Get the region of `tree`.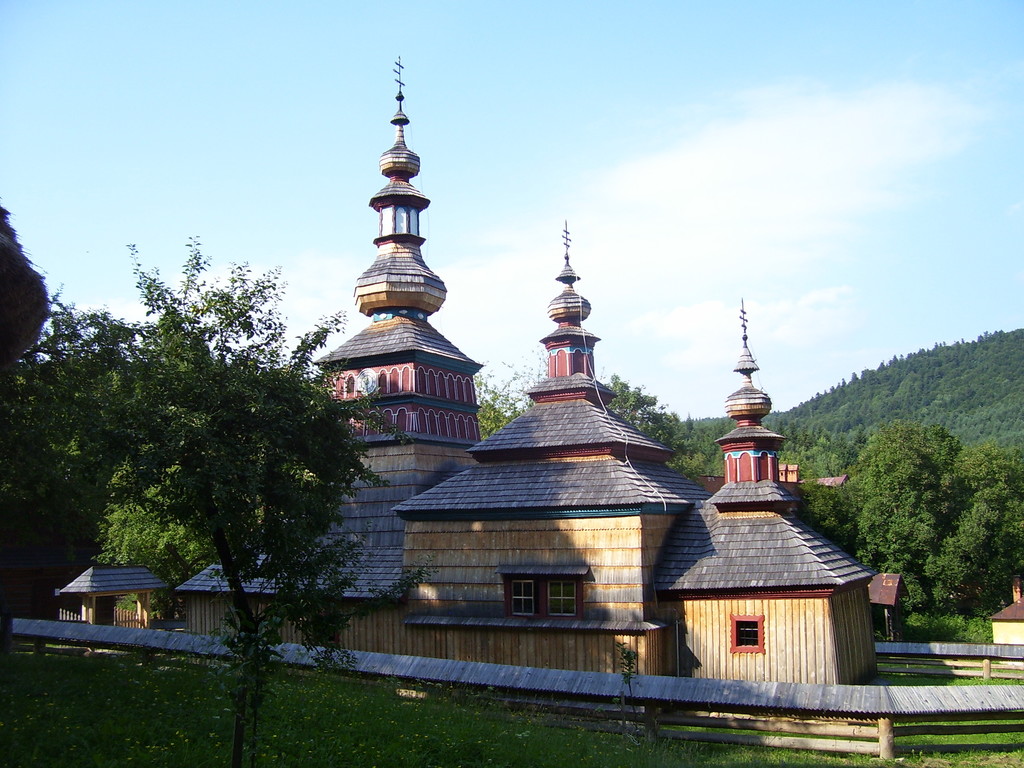
603/366/730/475.
